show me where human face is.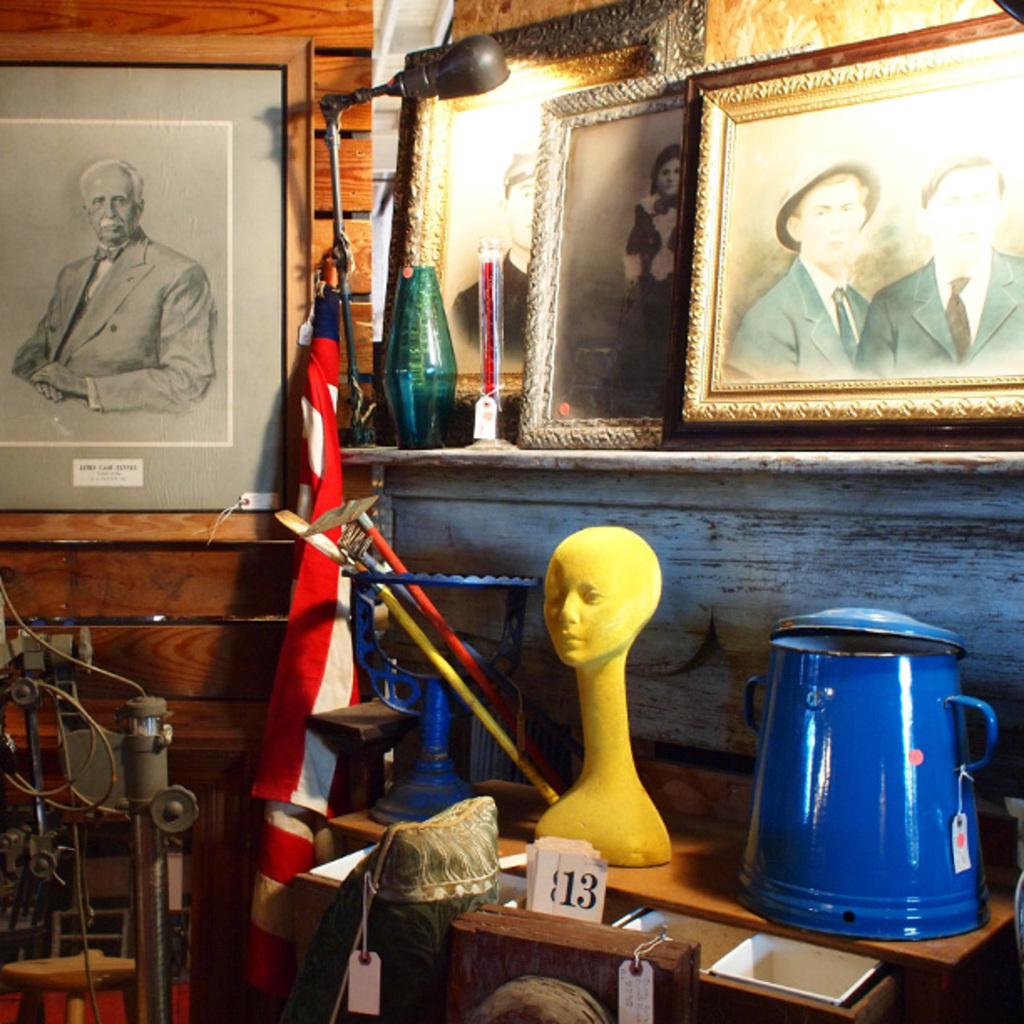
human face is at select_region(545, 556, 614, 664).
